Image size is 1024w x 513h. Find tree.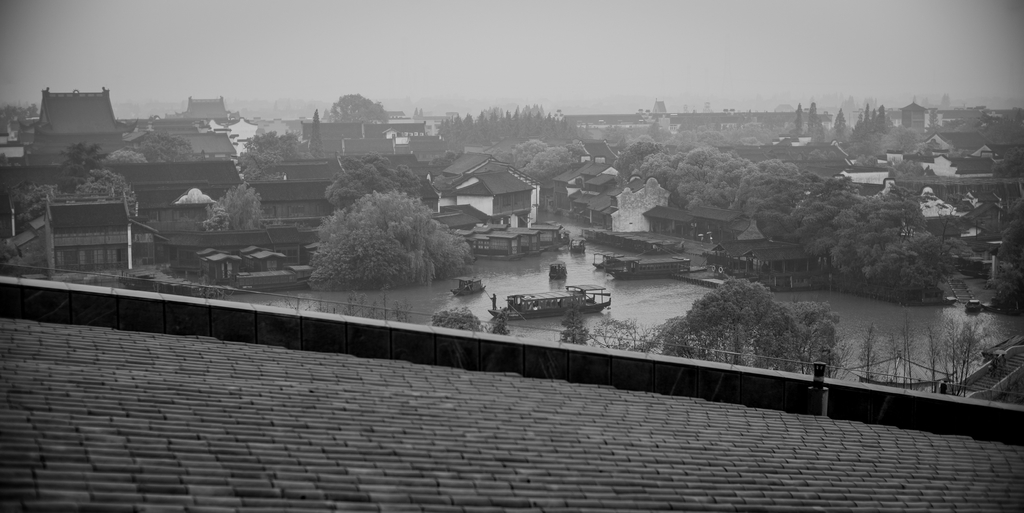
BBox(795, 102, 803, 133).
